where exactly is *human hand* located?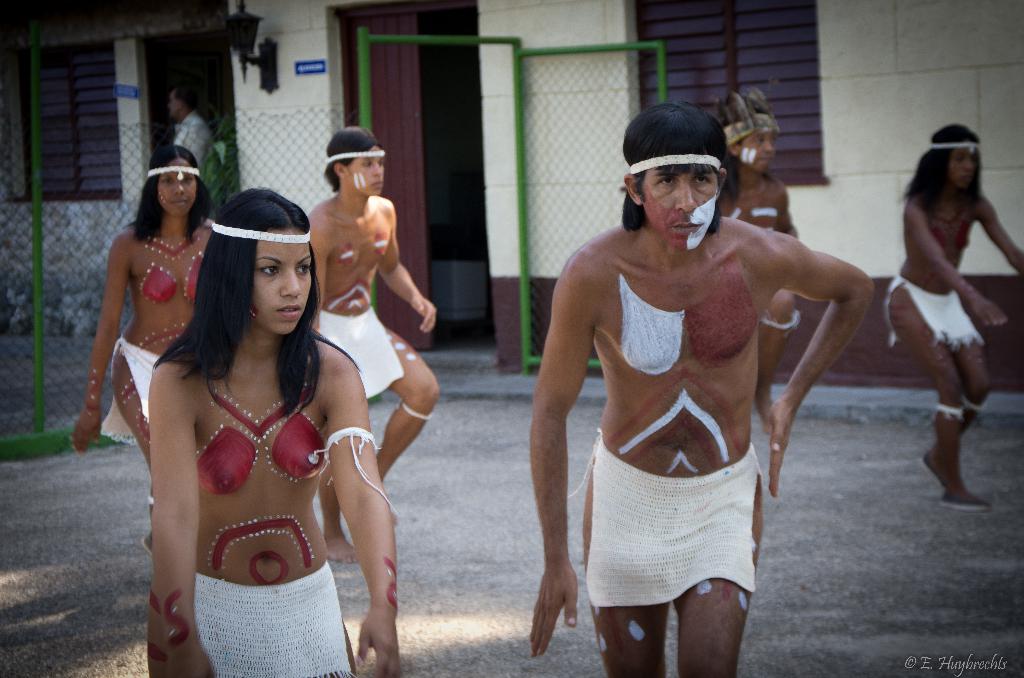
Its bounding box is pyautogui.locateOnScreen(168, 658, 215, 677).
